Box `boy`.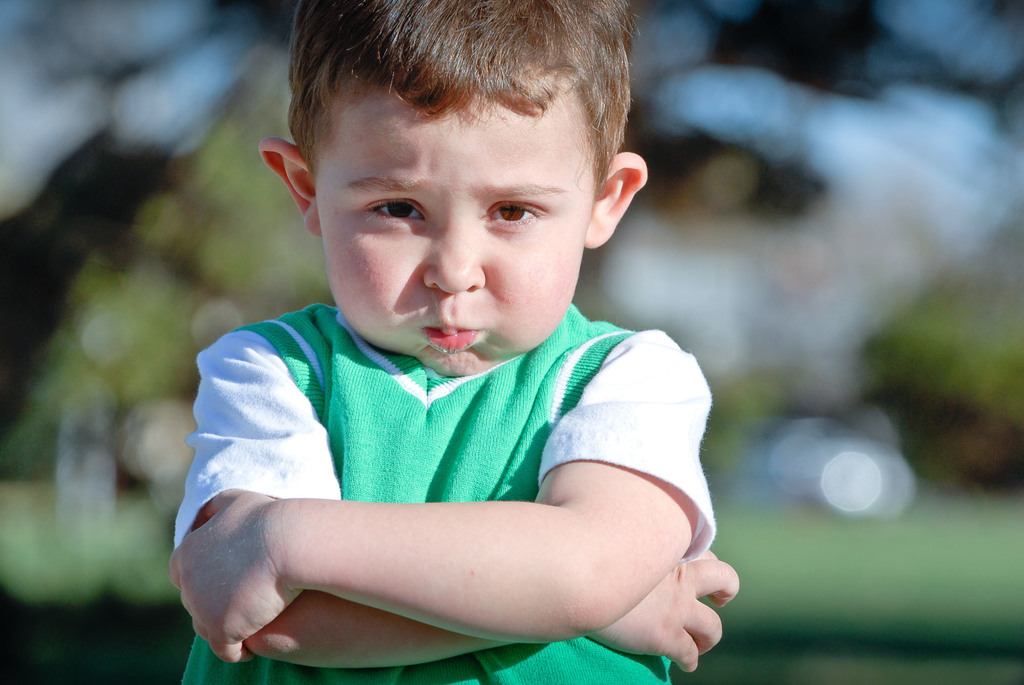
[172,0,729,670].
